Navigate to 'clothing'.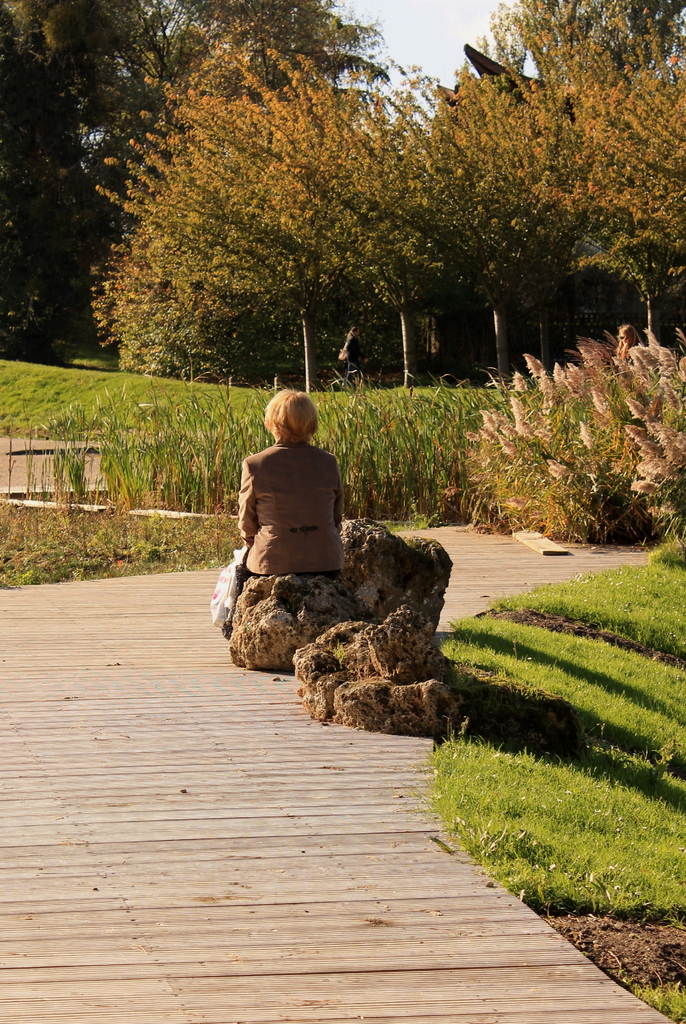
Navigation target: crop(232, 418, 352, 589).
